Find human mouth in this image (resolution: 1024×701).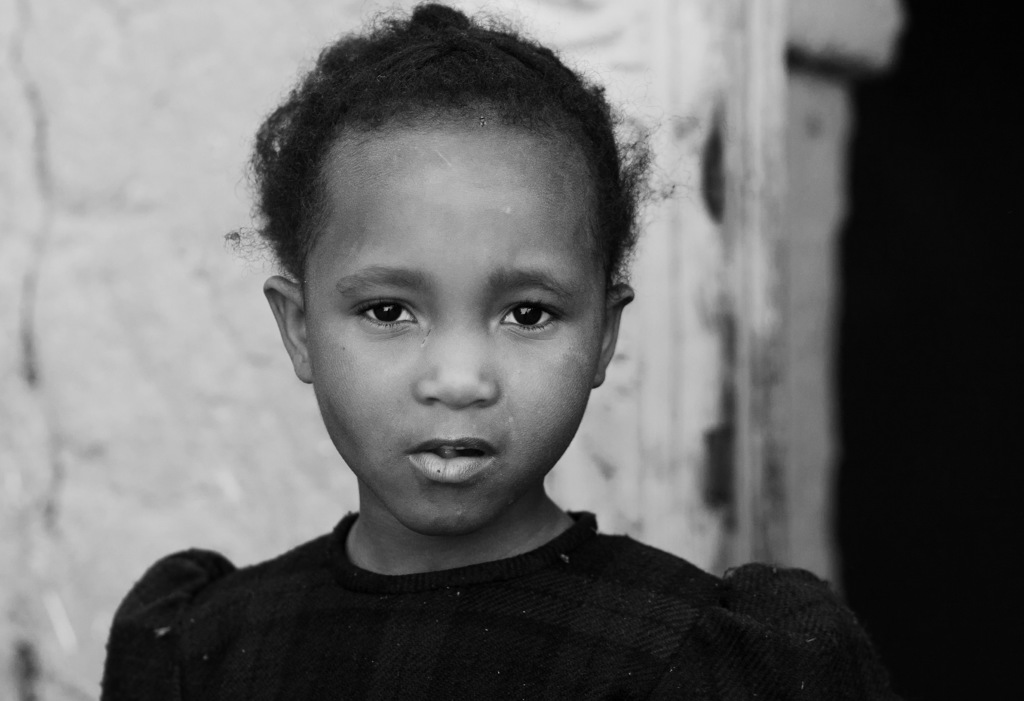
<region>380, 440, 518, 494</region>.
